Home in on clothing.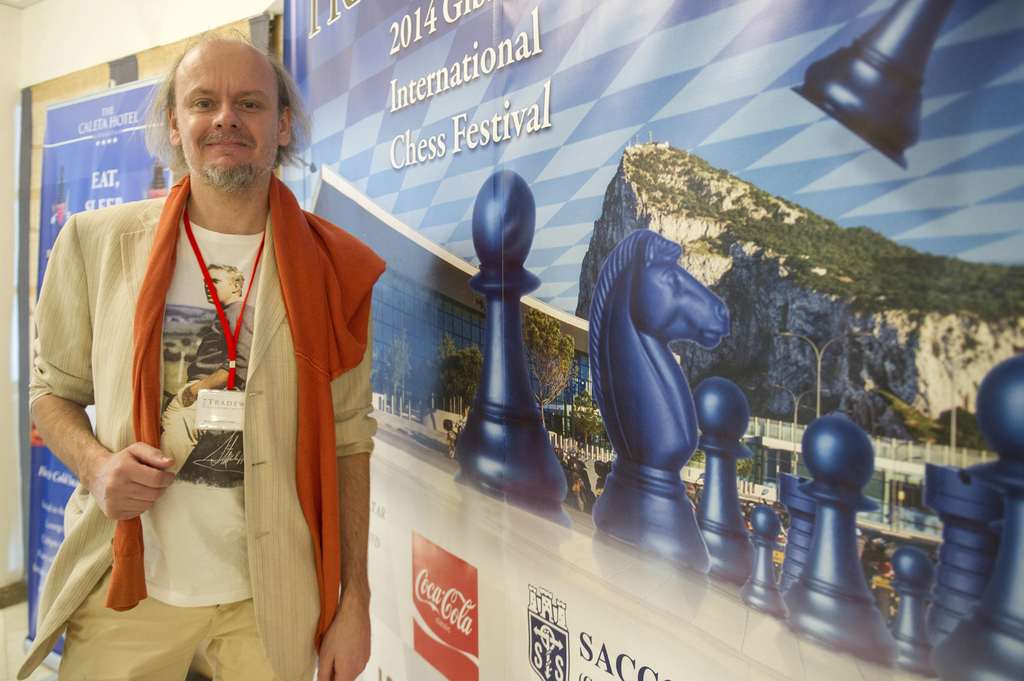
Homed in at (160,299,257,479).
